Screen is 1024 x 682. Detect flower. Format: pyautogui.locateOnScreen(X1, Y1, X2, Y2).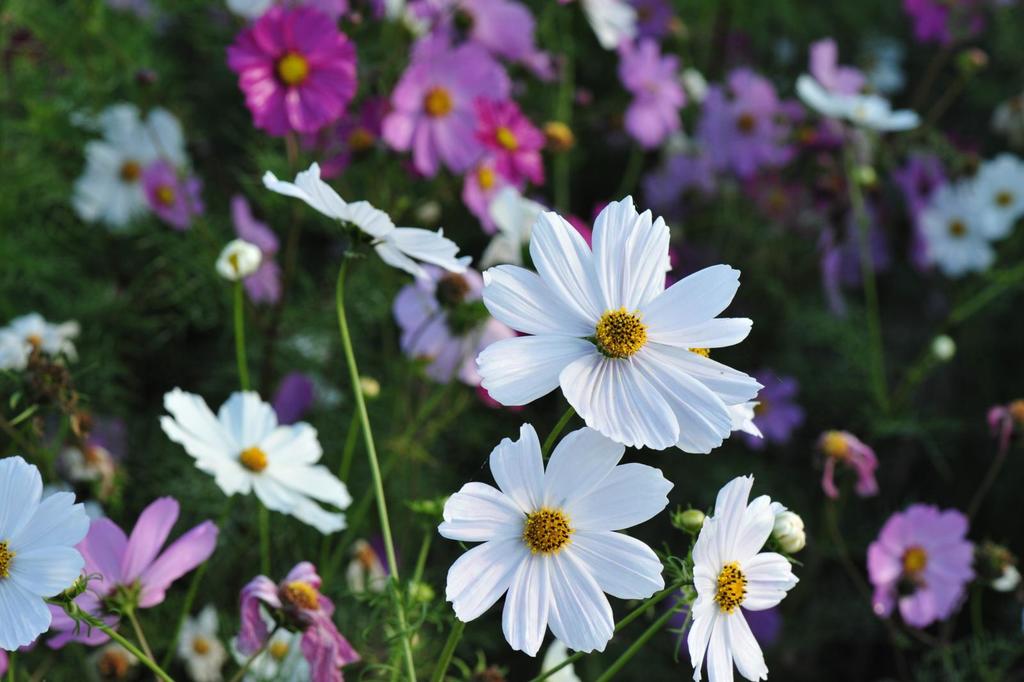
pyautogui.locateOnScreen(435, 421, 673, 660).
